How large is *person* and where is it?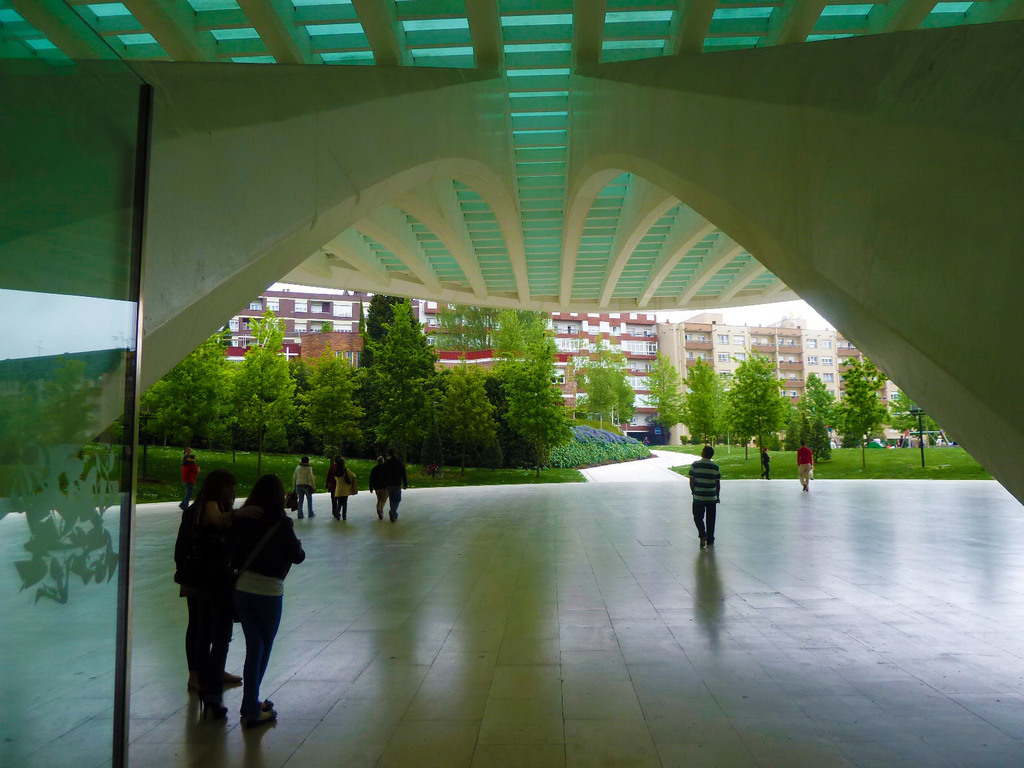
Bounding box: bbox(366, 451, 386, 520).
